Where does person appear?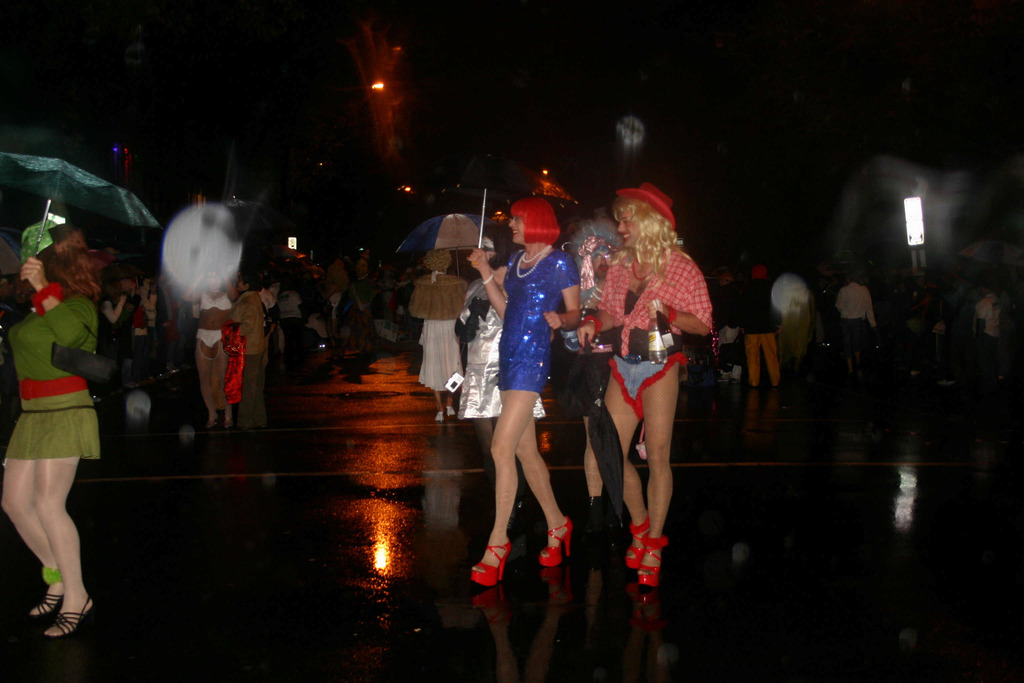
Appears at <bbox>0, 226, 122, 643</bbox>.
